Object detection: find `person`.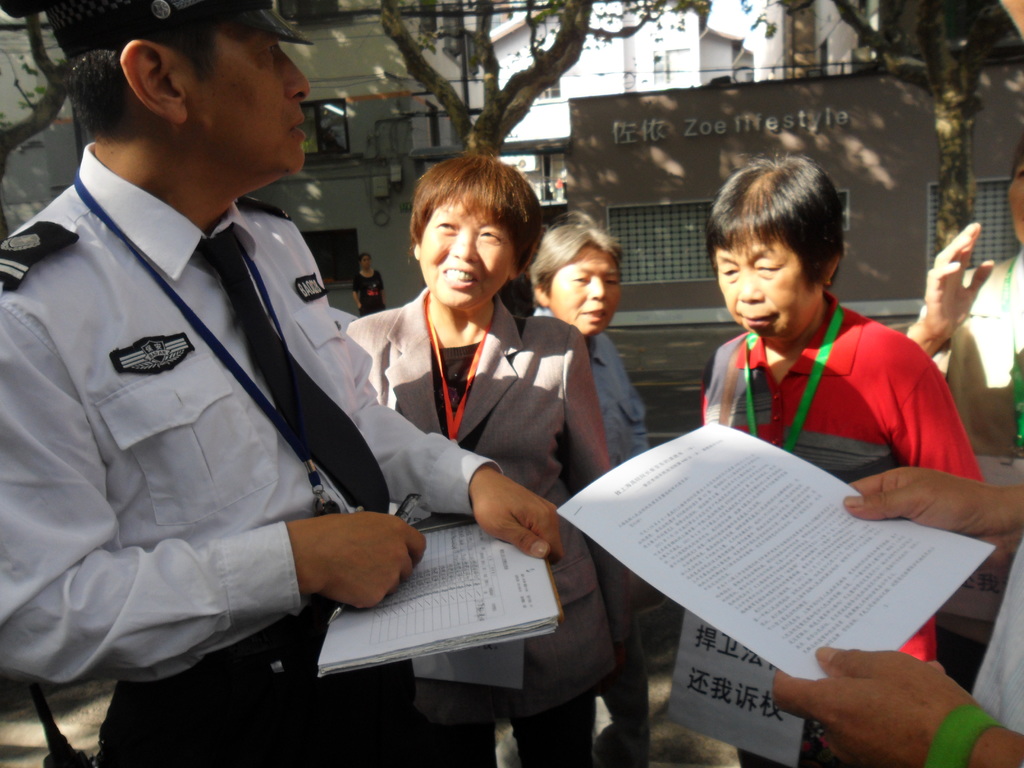
left=0, top=0, right=578, bottom=767.
